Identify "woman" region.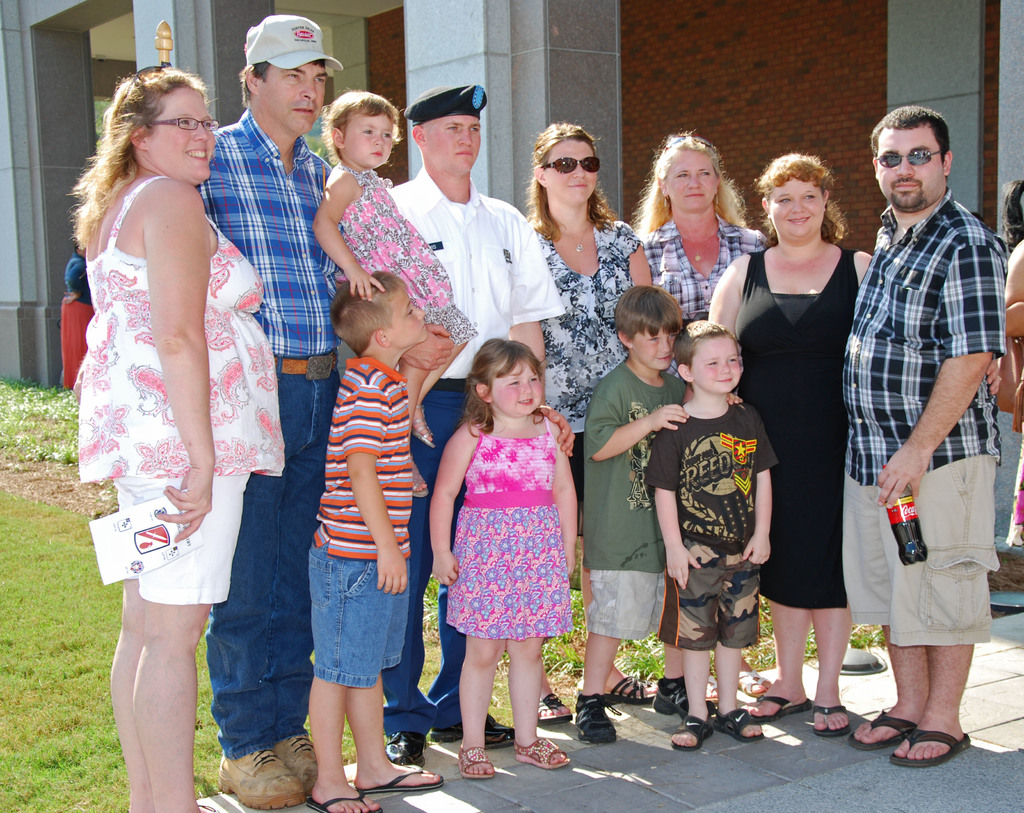
Region: {"left": 708, "top": 145, "right": 876, "bottom": 736}.
